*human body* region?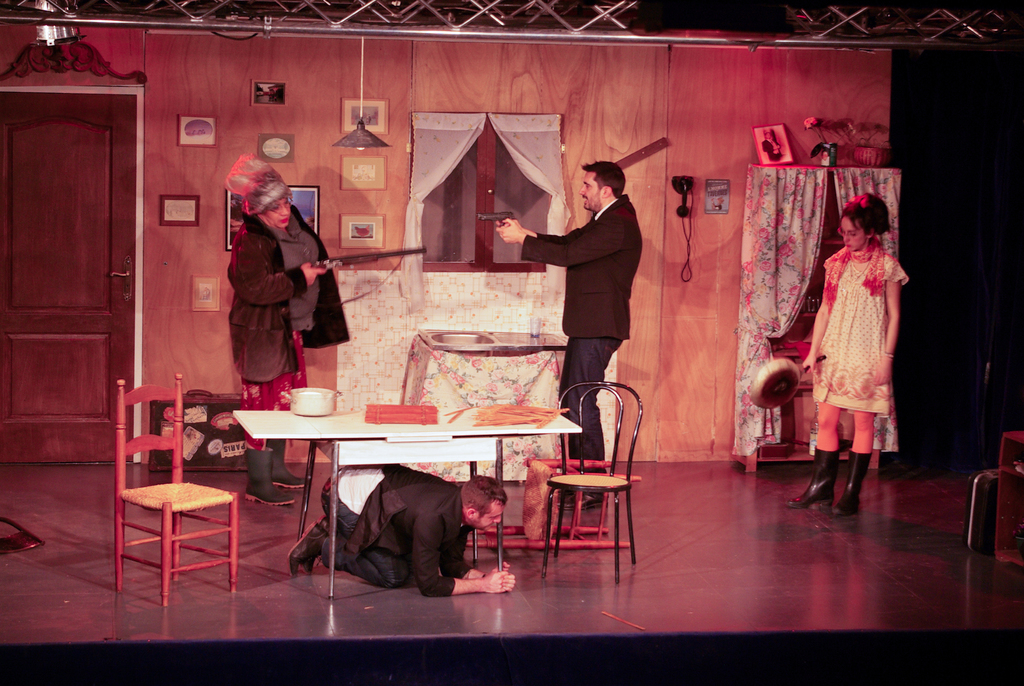
BBox(228, 210, 351, 503)
